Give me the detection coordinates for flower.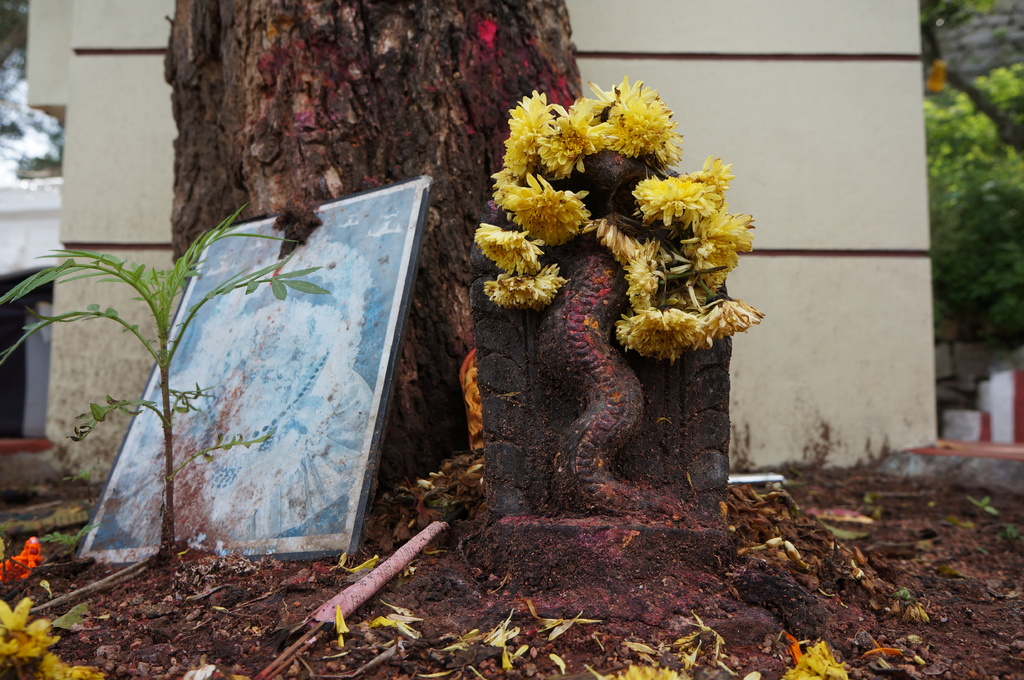
{"left": 705, "top": 295, "right": 769, "bottom": 346}.
